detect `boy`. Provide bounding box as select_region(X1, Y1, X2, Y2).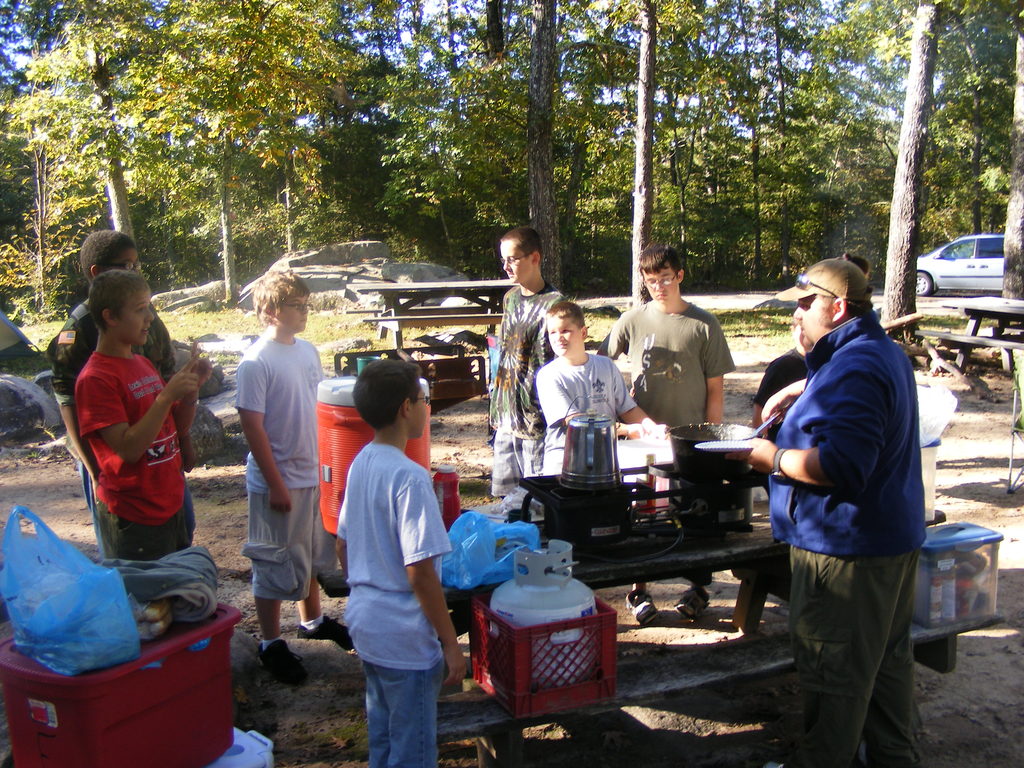
select_region(330, 355, 466, 765).
